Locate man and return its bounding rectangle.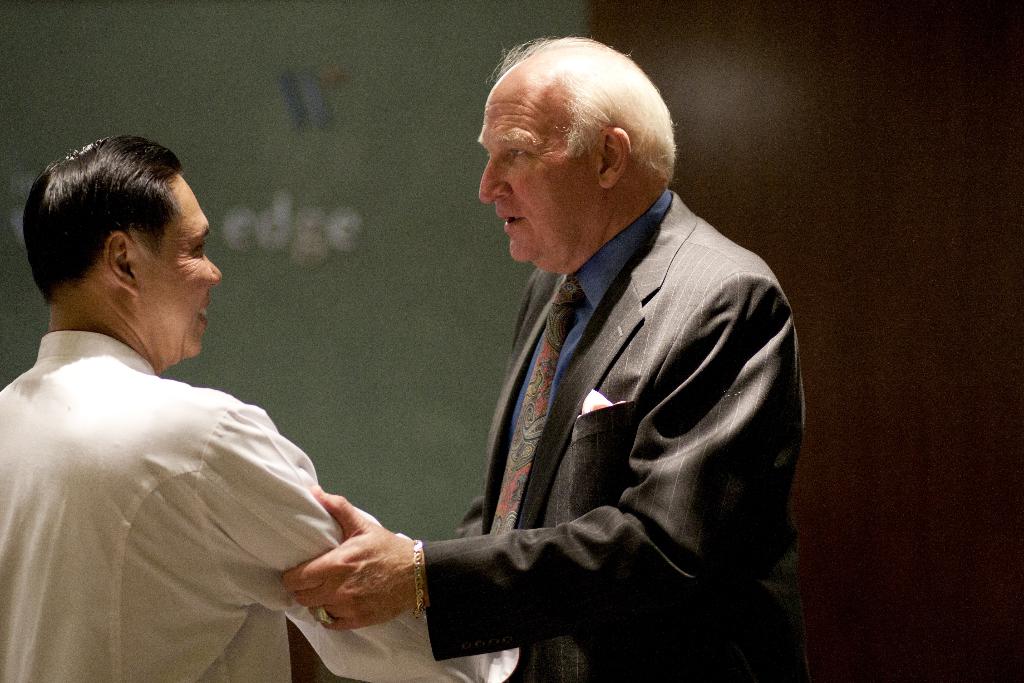
{"x1": 0, "y1": 136, "x2": 520, "y2": 682}.
